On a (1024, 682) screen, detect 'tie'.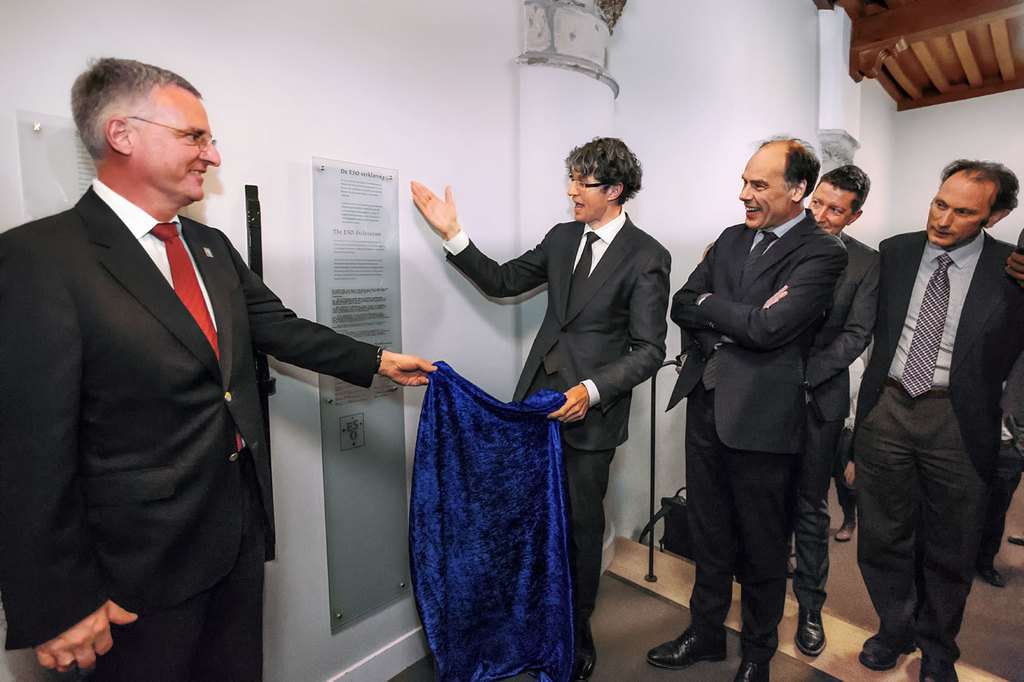
(143,214,245,454).
